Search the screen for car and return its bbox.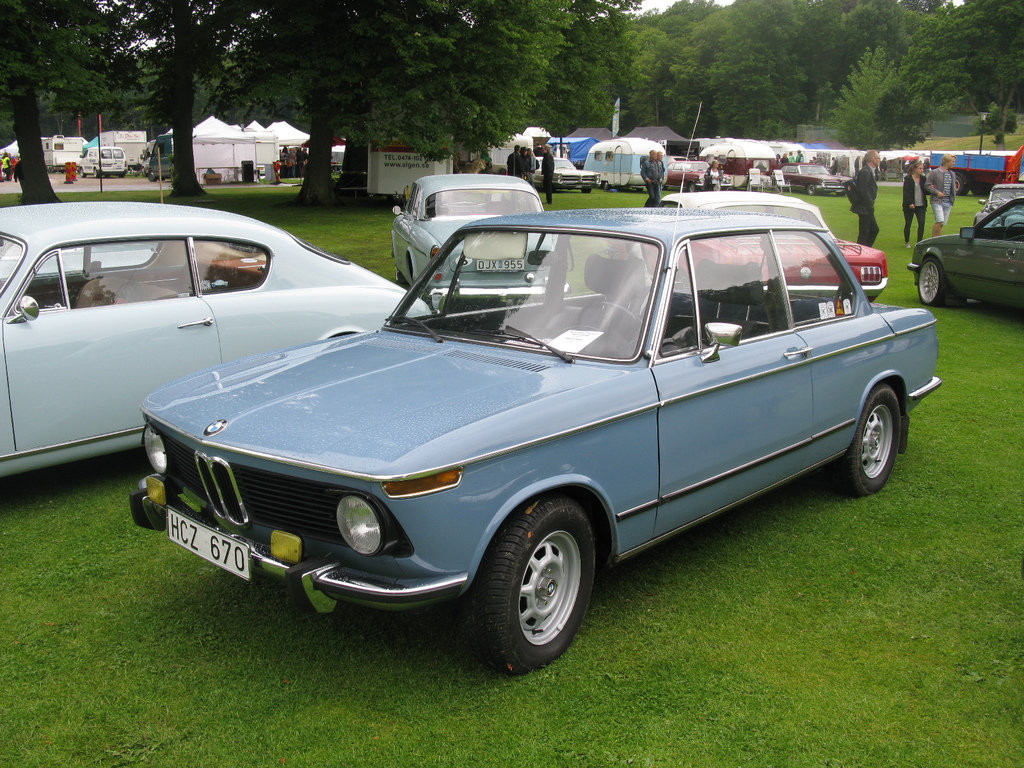
Found: (x1=132, y1=100, x2=948, y2=671).
